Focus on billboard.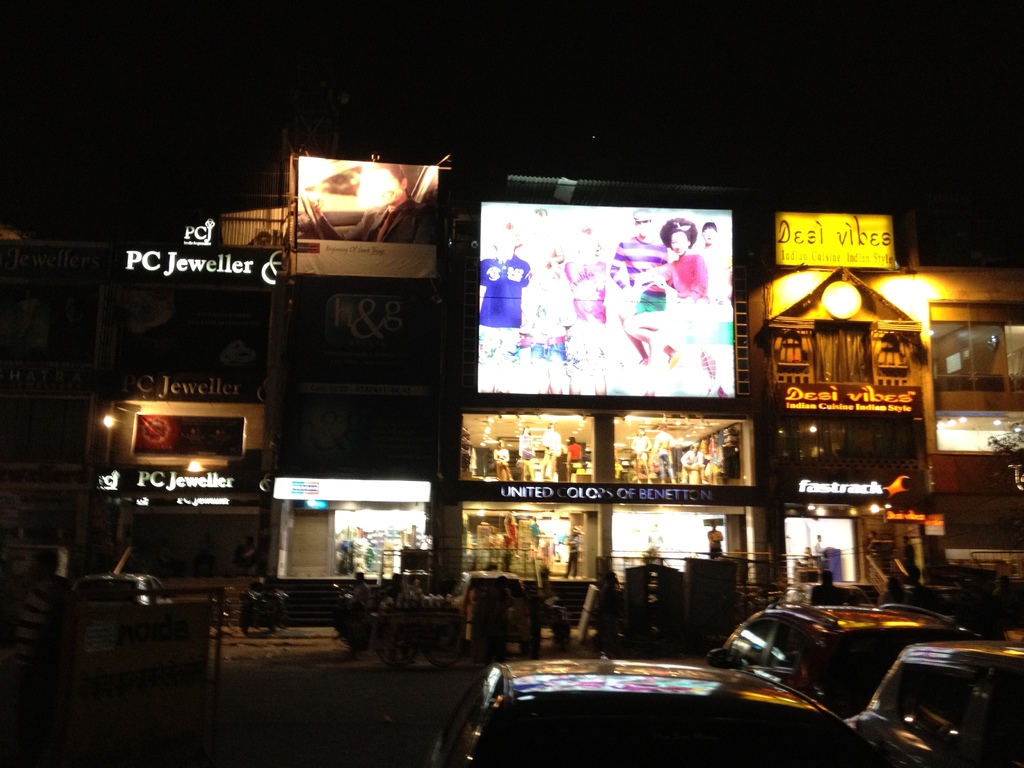
Focused at {"left": 477, "top": 202, "right": 739, "bottom": 408}.
